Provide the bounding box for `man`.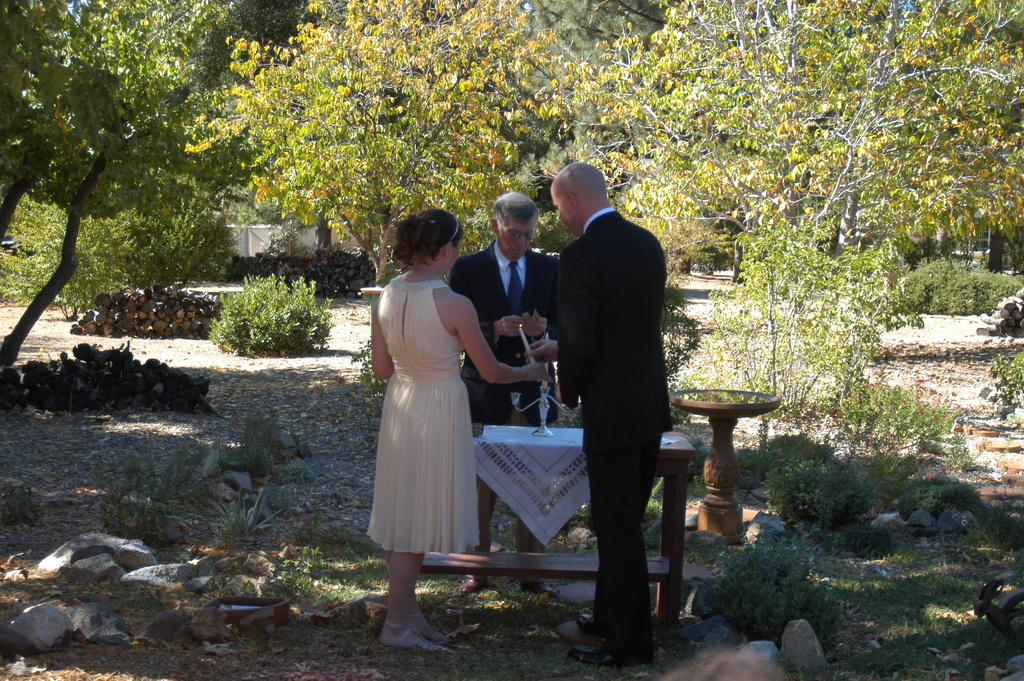
(443,188,569,596).
